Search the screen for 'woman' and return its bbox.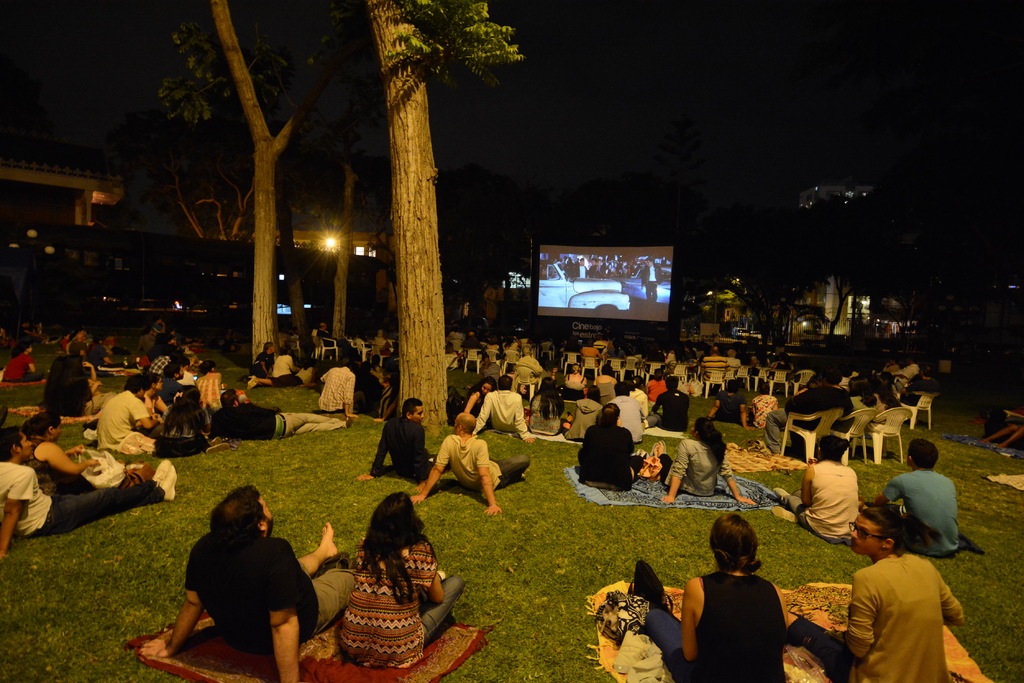
Found: select_region(159, 383, 207, 452).
